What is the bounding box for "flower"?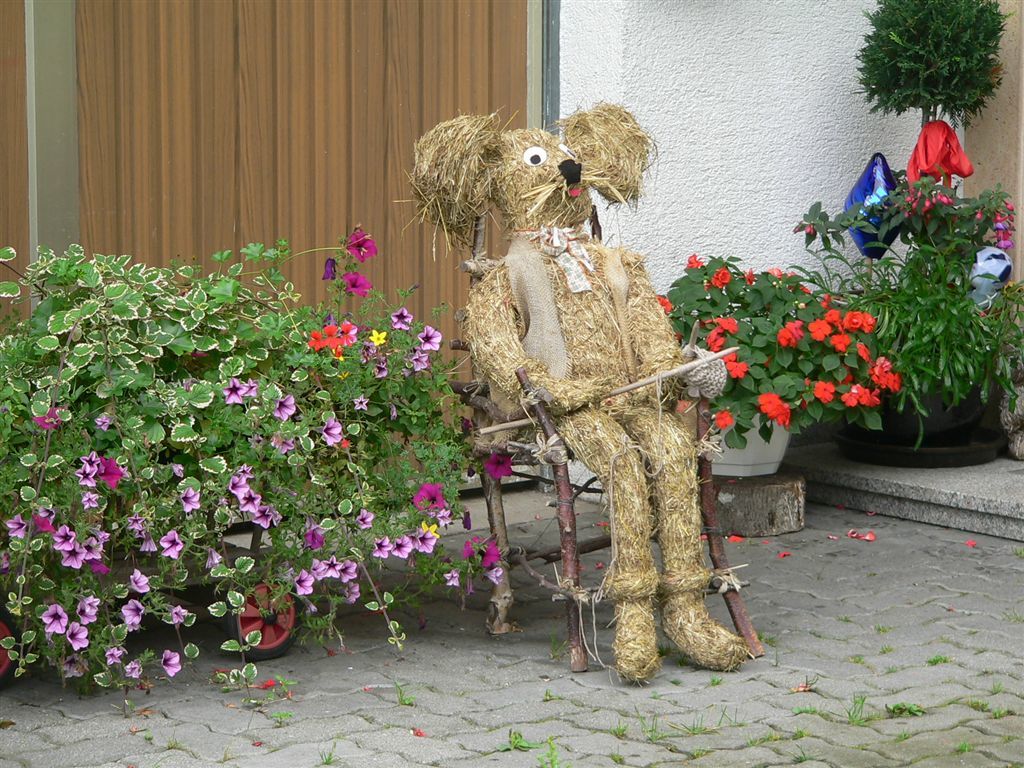
845 383 879 408.
